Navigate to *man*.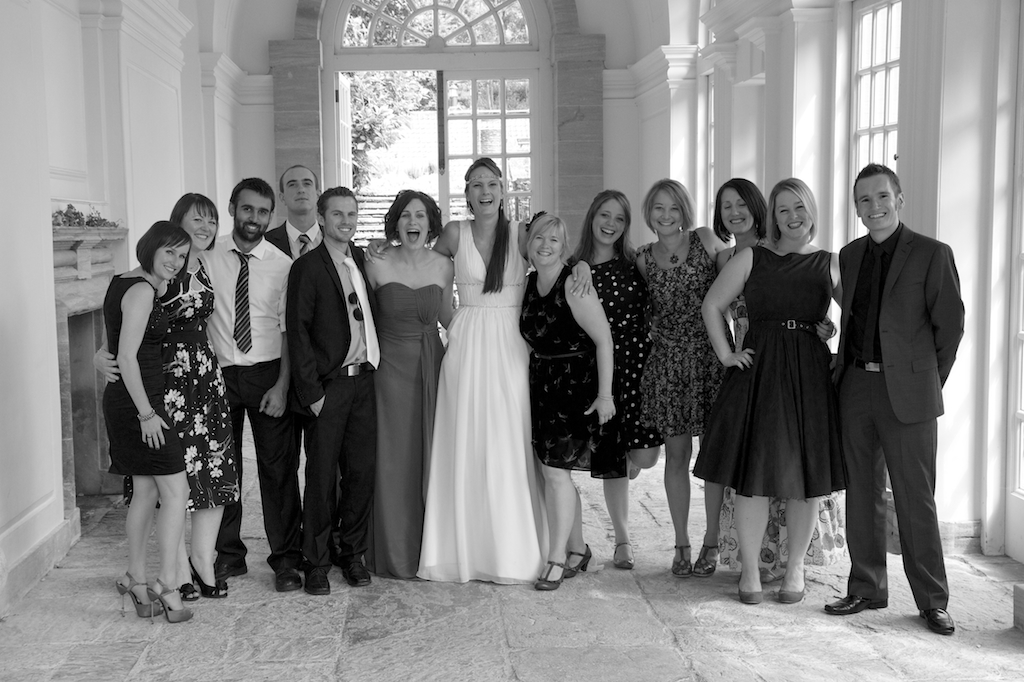
Navigation target: crop(817, 159, 972, 630).
